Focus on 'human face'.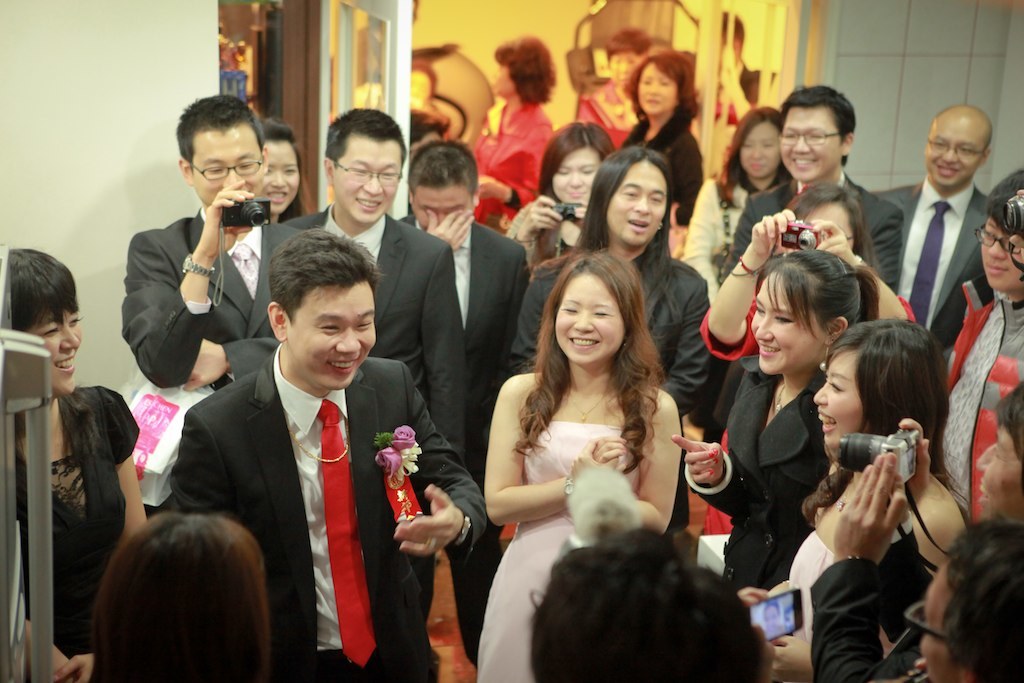
Focused at 263, 140, 301, 215.
